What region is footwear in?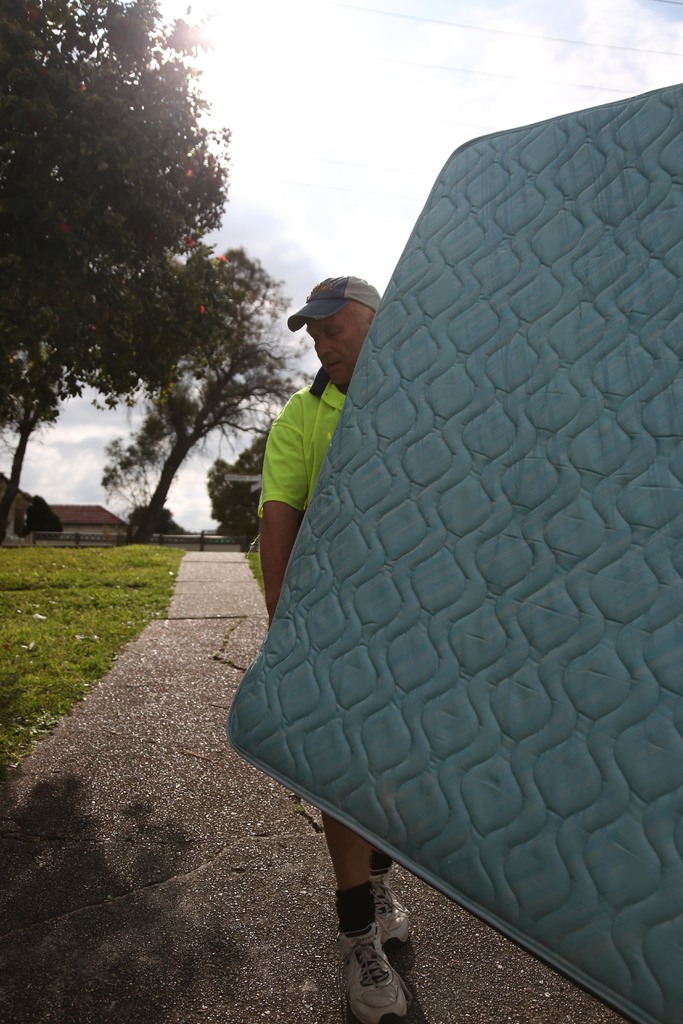
bbox(338, 934, 422, 1023).
